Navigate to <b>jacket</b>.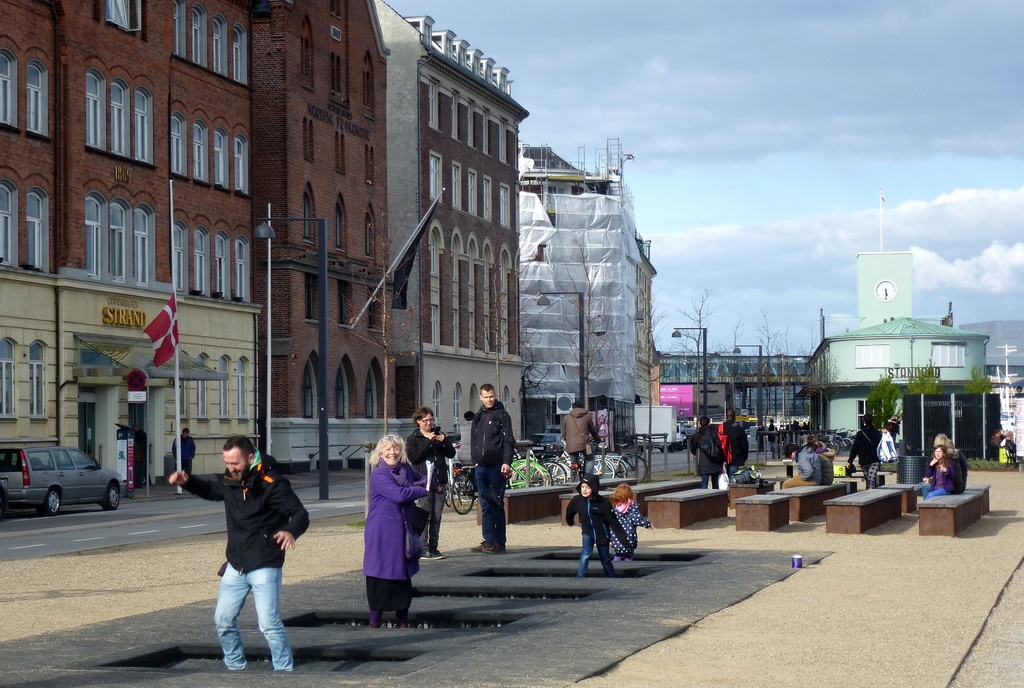
Navigation target: box(205, 460, 298, 599).
